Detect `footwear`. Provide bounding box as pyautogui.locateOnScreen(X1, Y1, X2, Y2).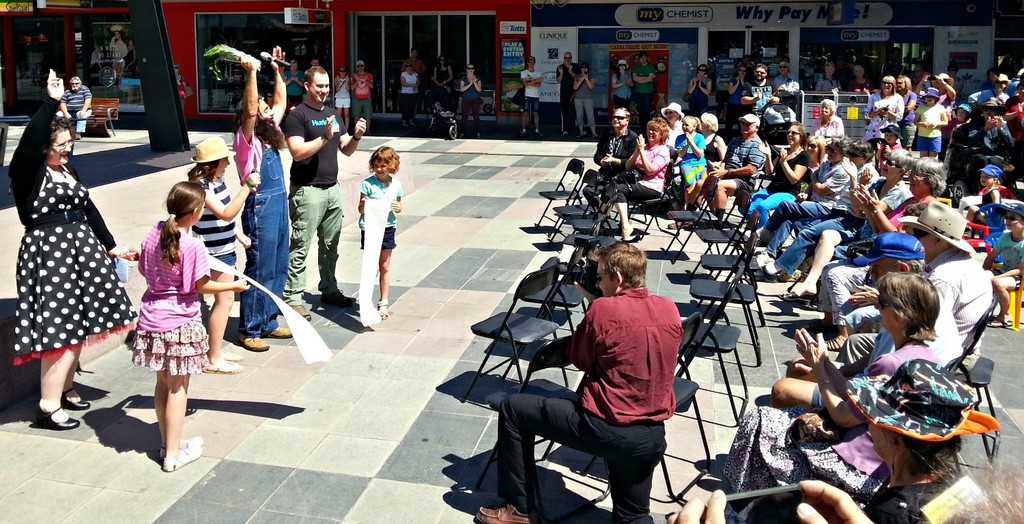
pyautogui.locateOnScreen(63, 387, 88, 411).
